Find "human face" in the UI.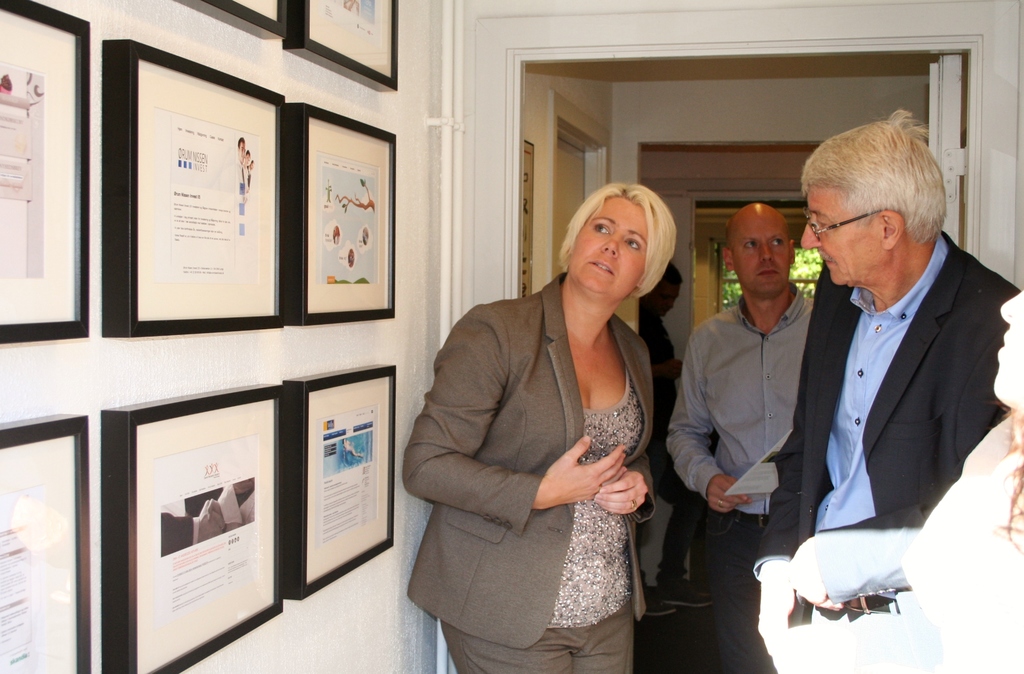
UI element at bbox=(570, 198, 645, 300).
